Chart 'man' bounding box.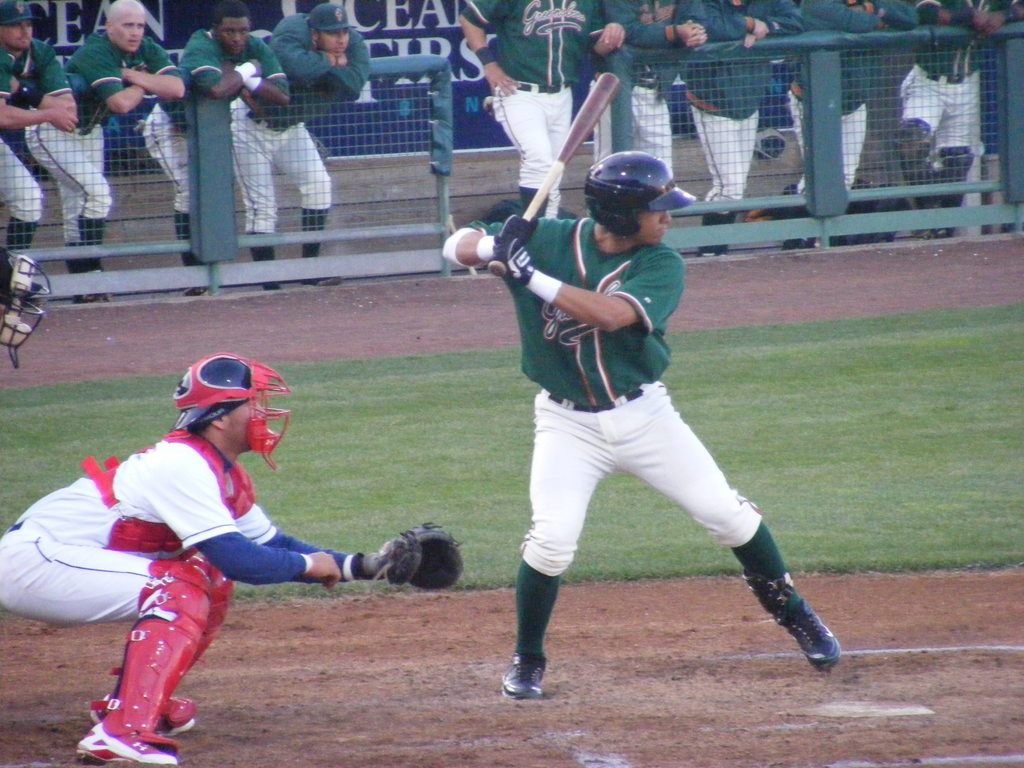
Charted: <region>890, 0, 1023, 237</region>.
